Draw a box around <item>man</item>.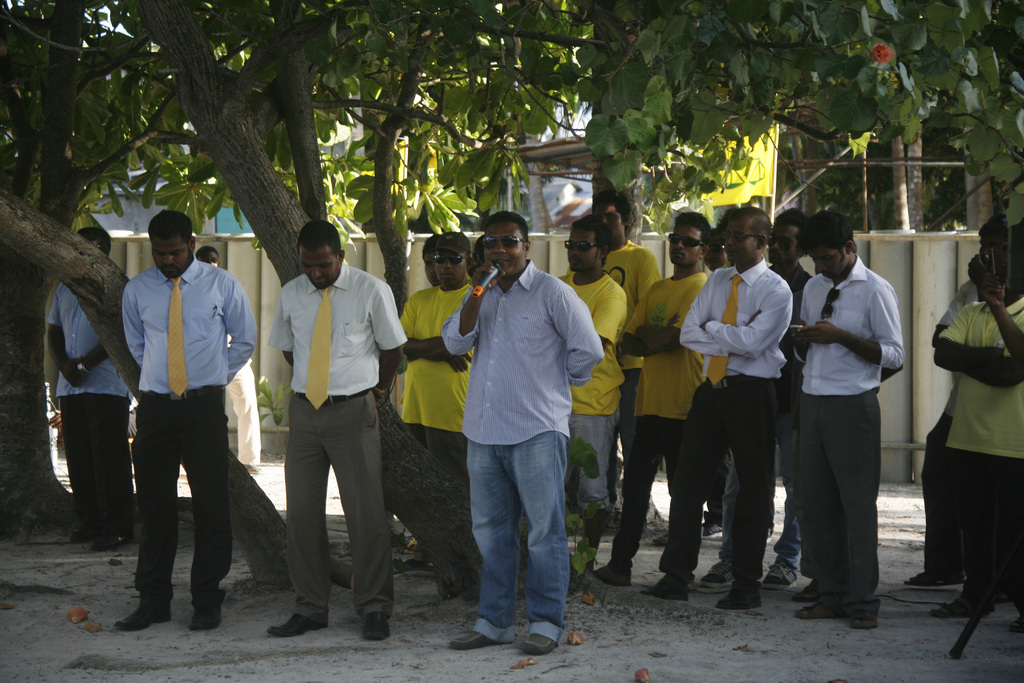
detection(189, 244, 259, 477).
